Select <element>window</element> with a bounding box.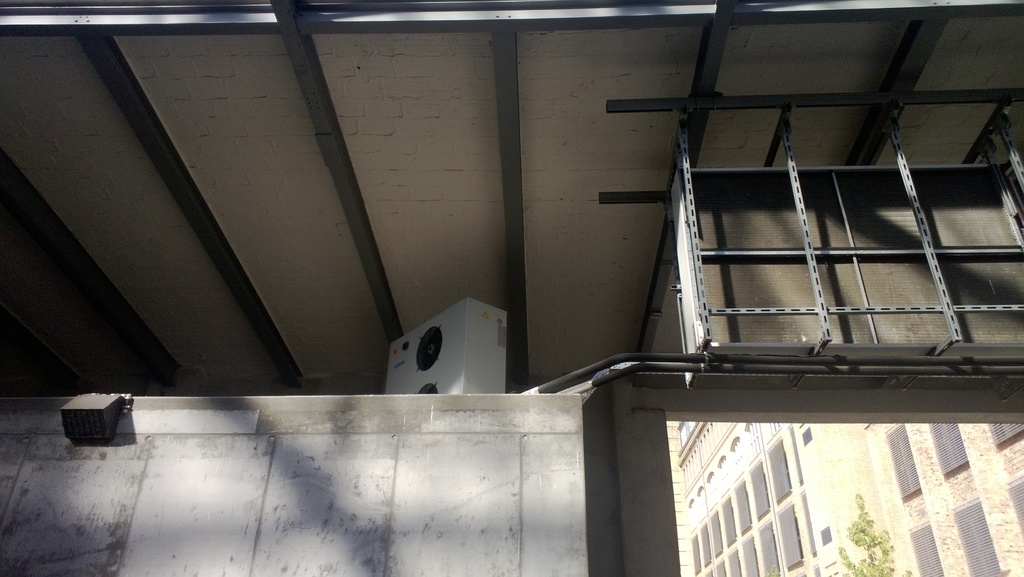
bbox=[904, 520, 948, 576].
